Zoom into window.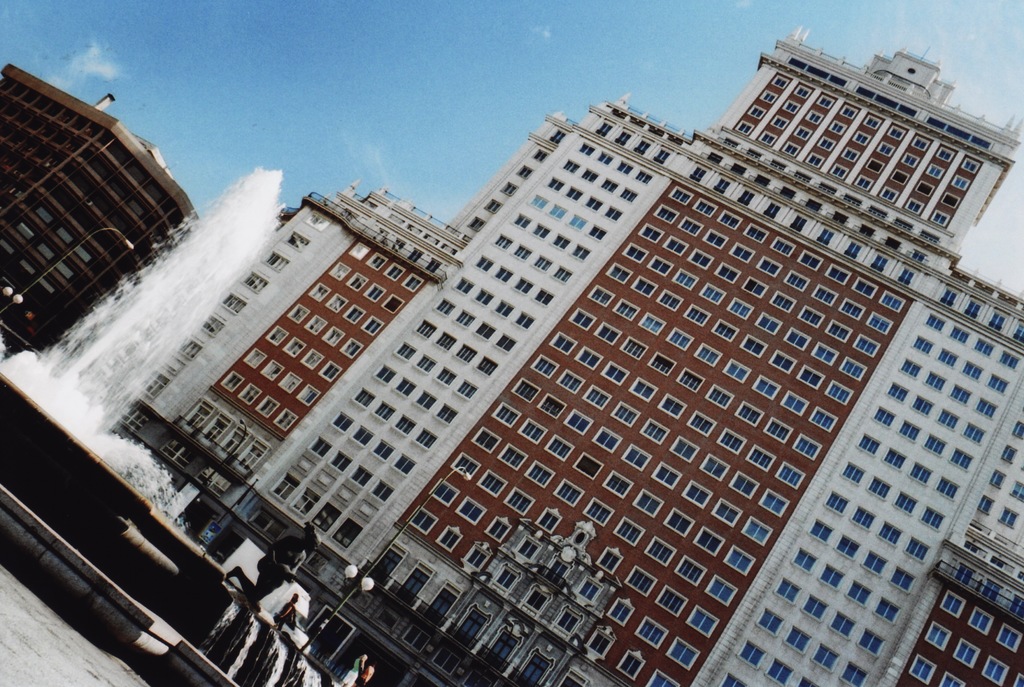
Zoom target: 778/185/794/199.
